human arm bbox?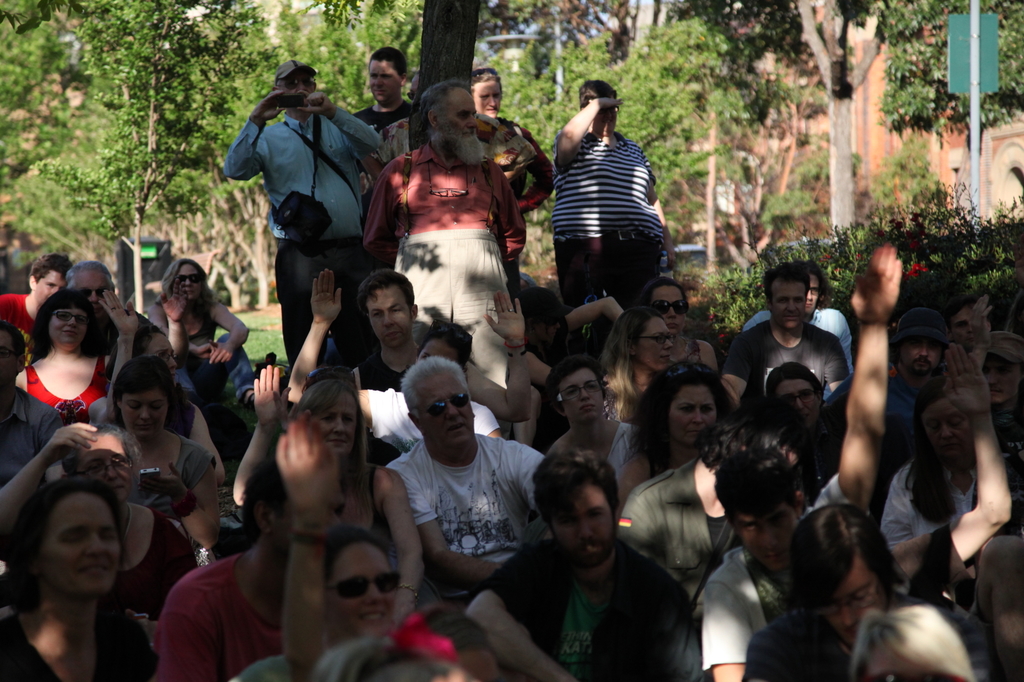
x1=824, y1=335, x2=849, y2=393
